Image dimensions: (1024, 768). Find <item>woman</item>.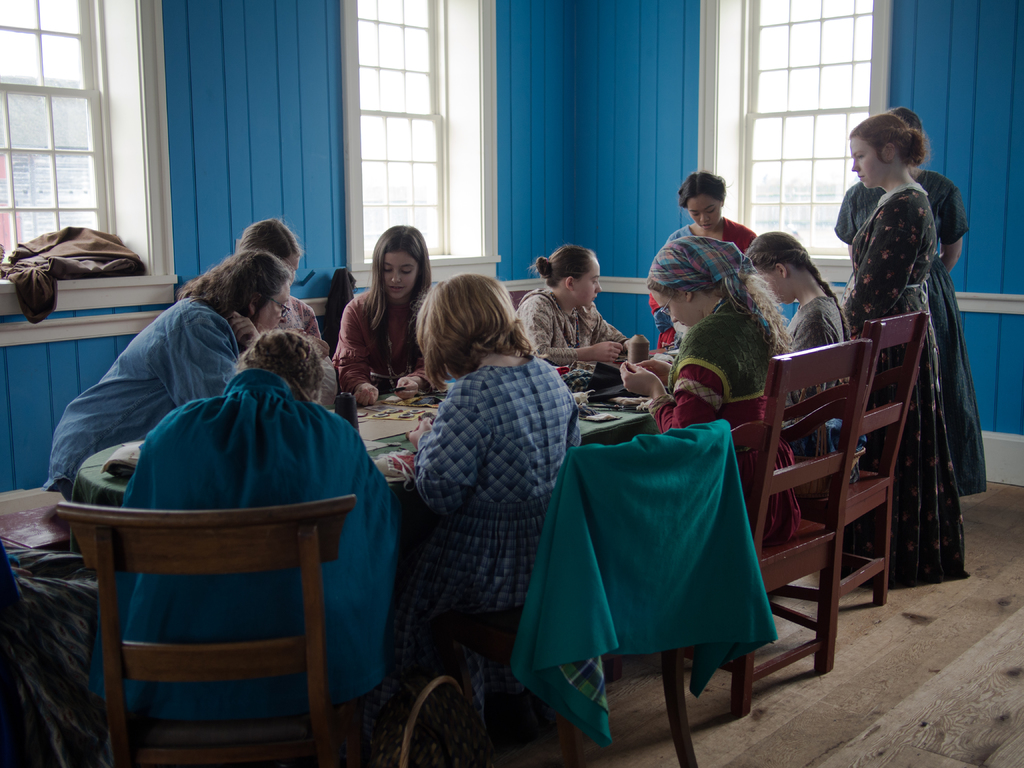
(620, 234, 808, 665).
